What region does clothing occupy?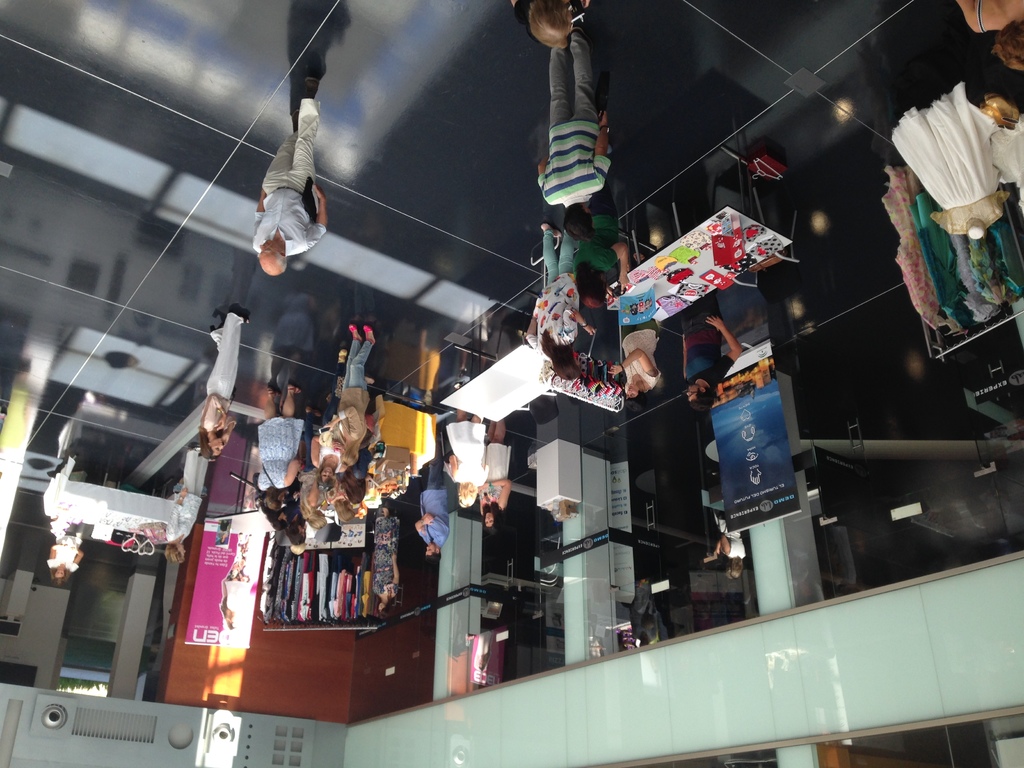
locate(687, 320, 724, 386).
